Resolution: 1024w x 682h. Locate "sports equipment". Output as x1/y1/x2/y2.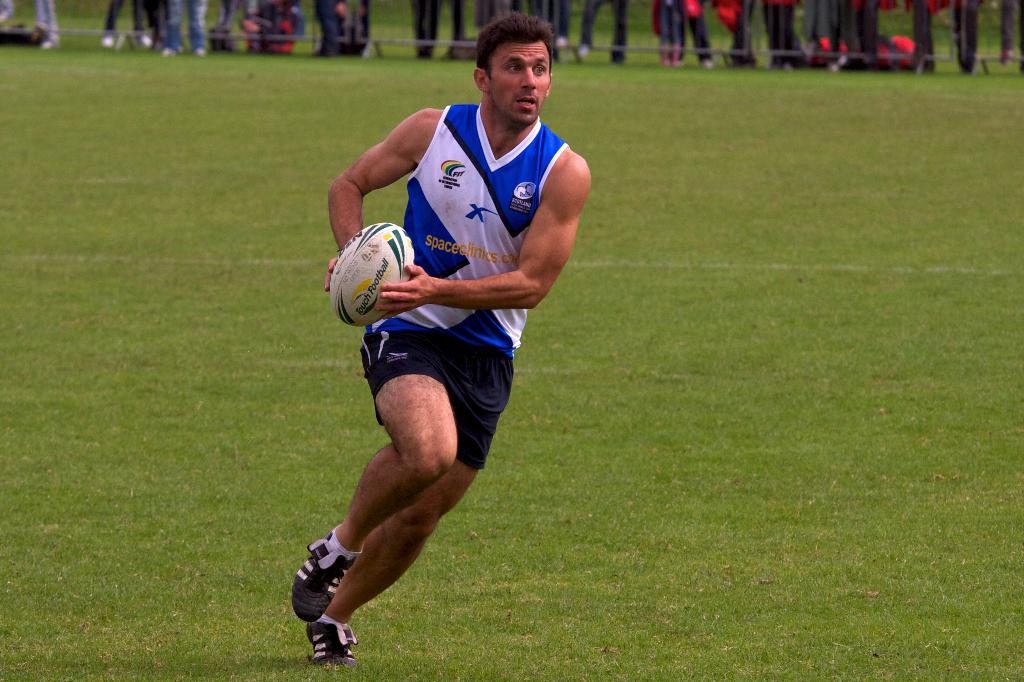
330/222/413/322.
